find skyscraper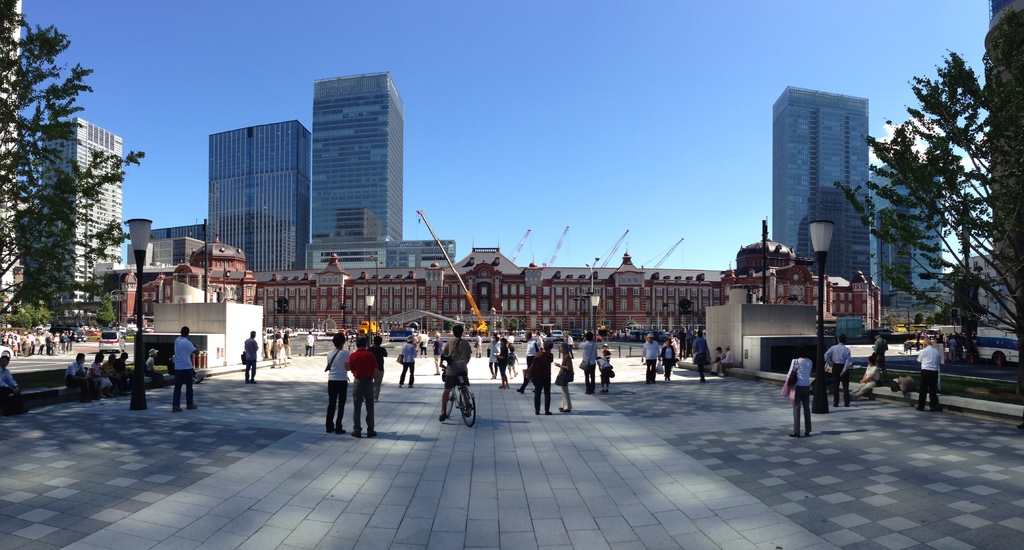
select_region(766, 76, 883, 271)
